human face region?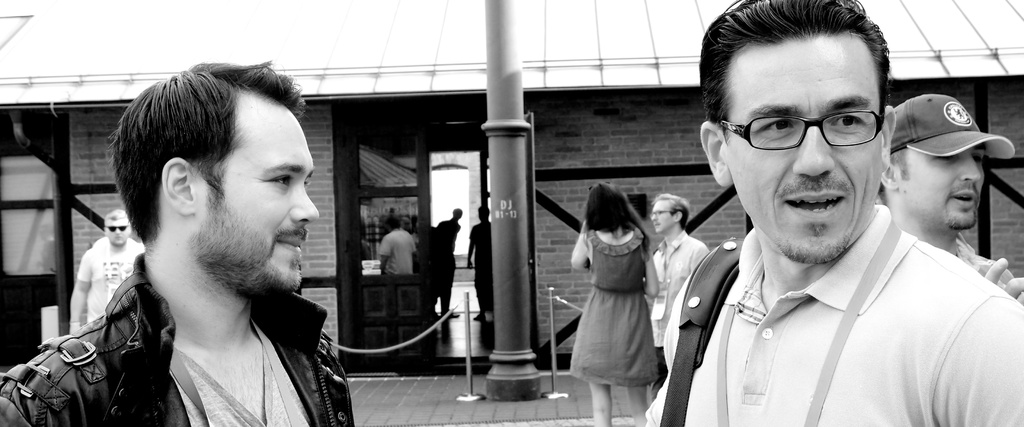
crop(214, 110, 323, 282)
